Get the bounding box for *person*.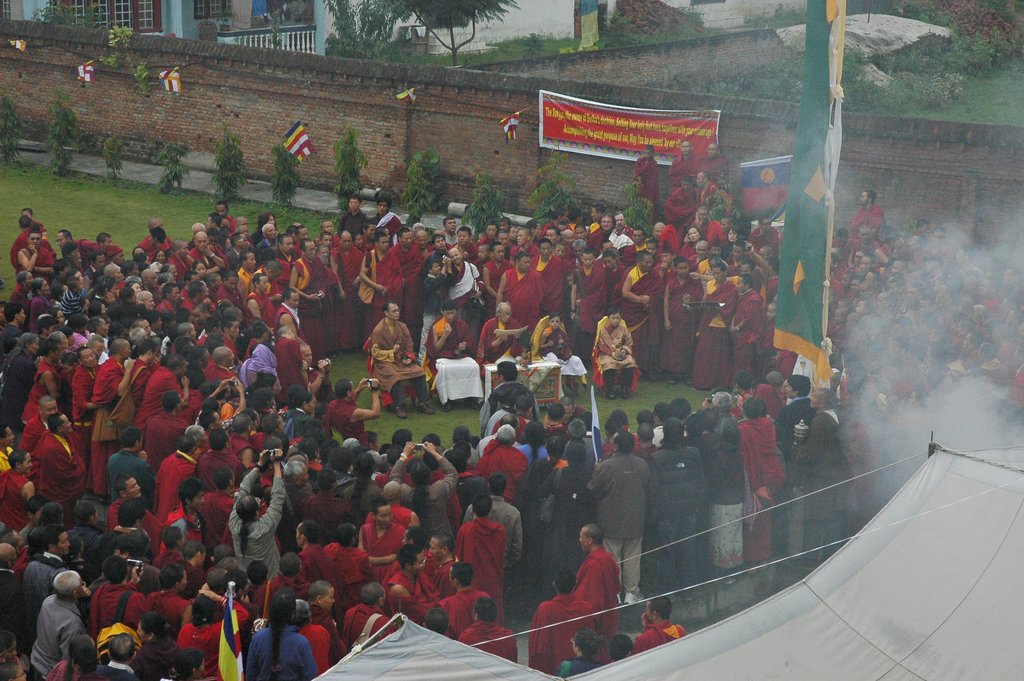
(392, 429, 417, 447).
